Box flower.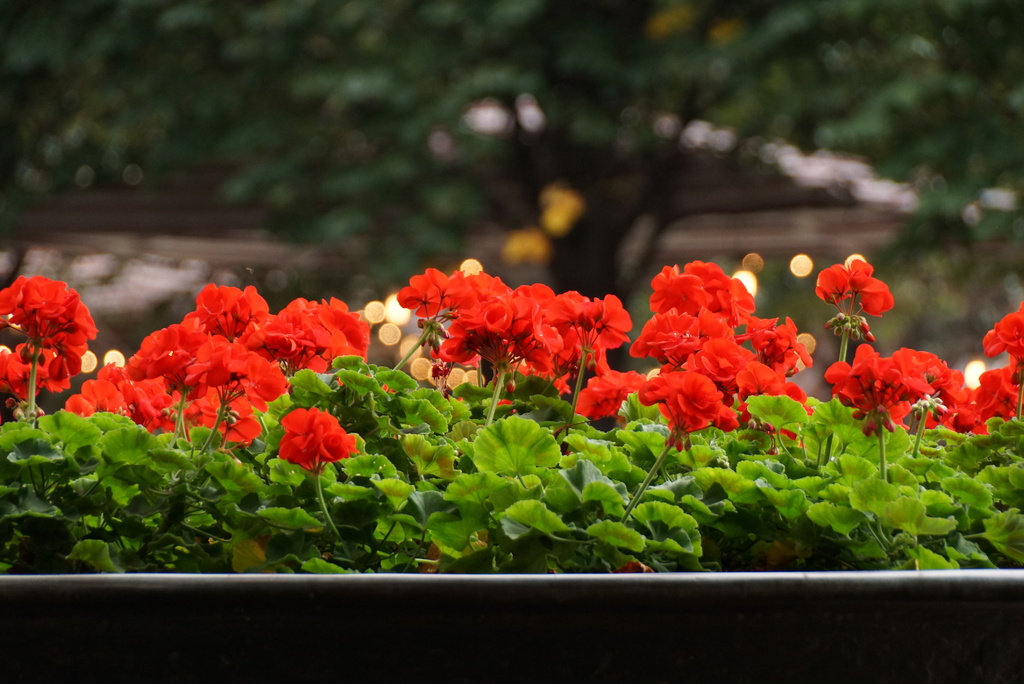
819,252,895,322.
